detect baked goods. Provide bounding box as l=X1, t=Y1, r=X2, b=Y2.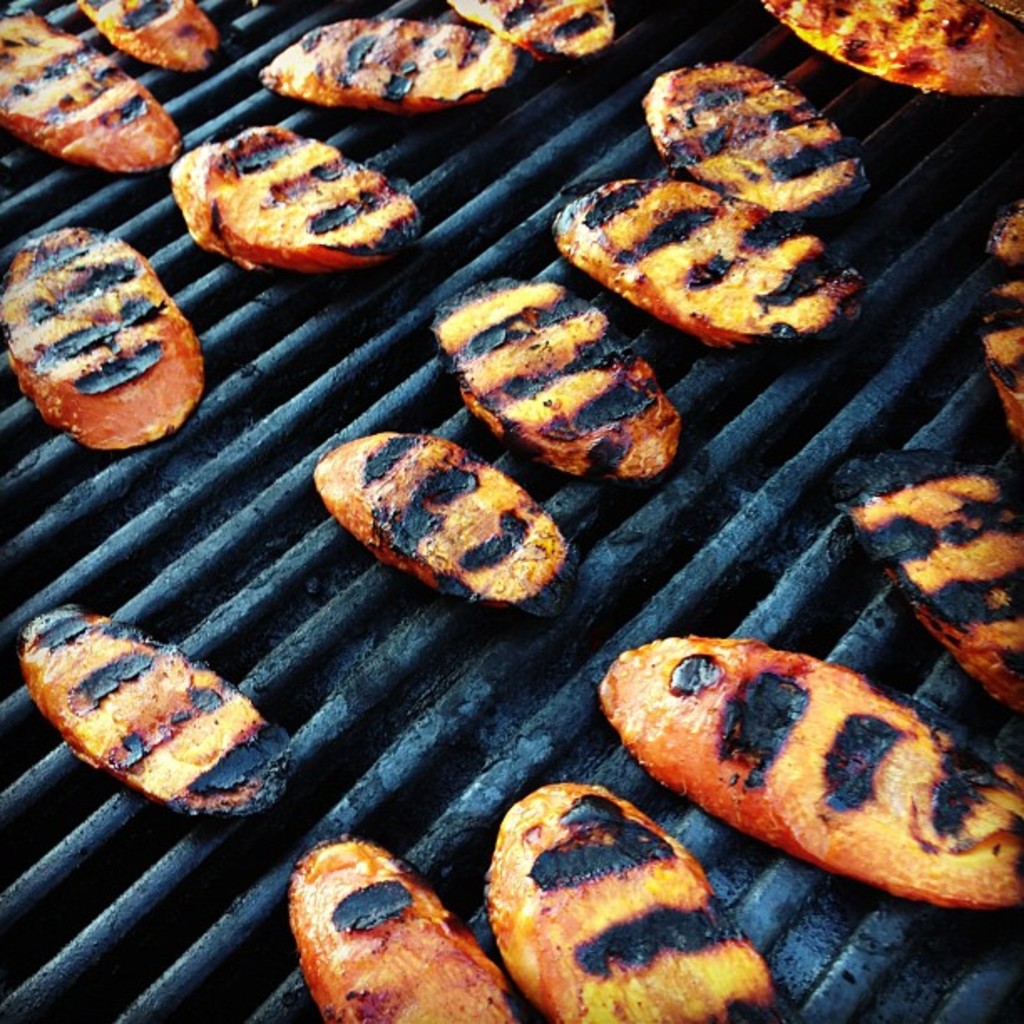
l=433, t=278, r=683, b=485.
